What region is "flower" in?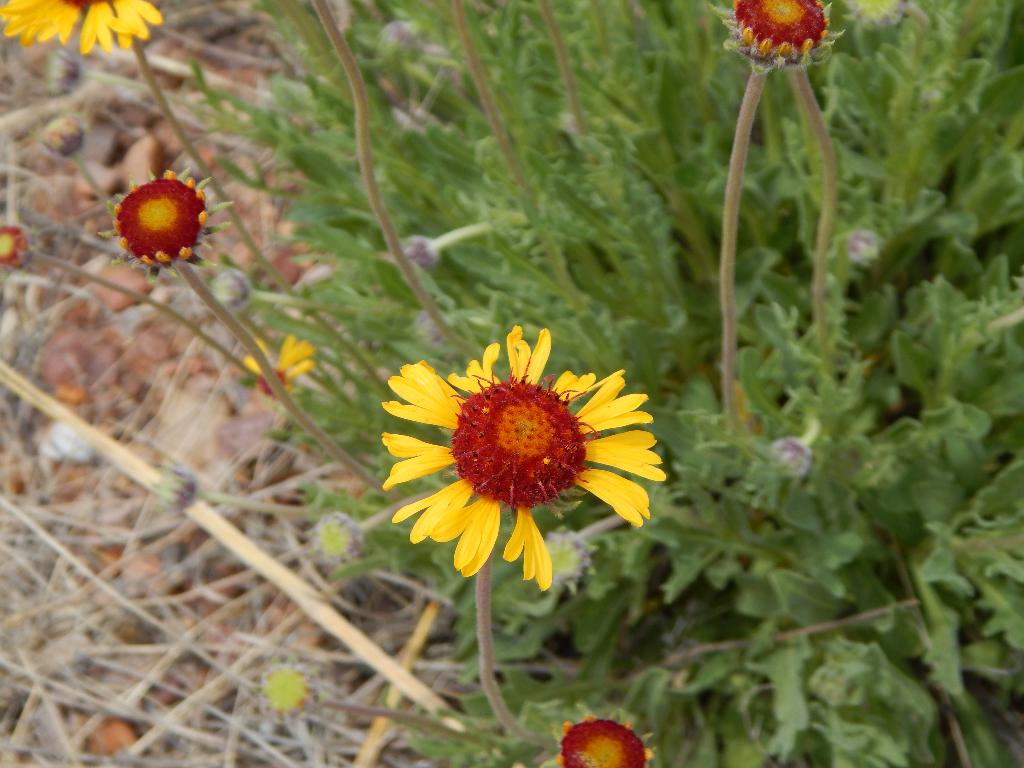
select_region(308, 511, 372, 567).
